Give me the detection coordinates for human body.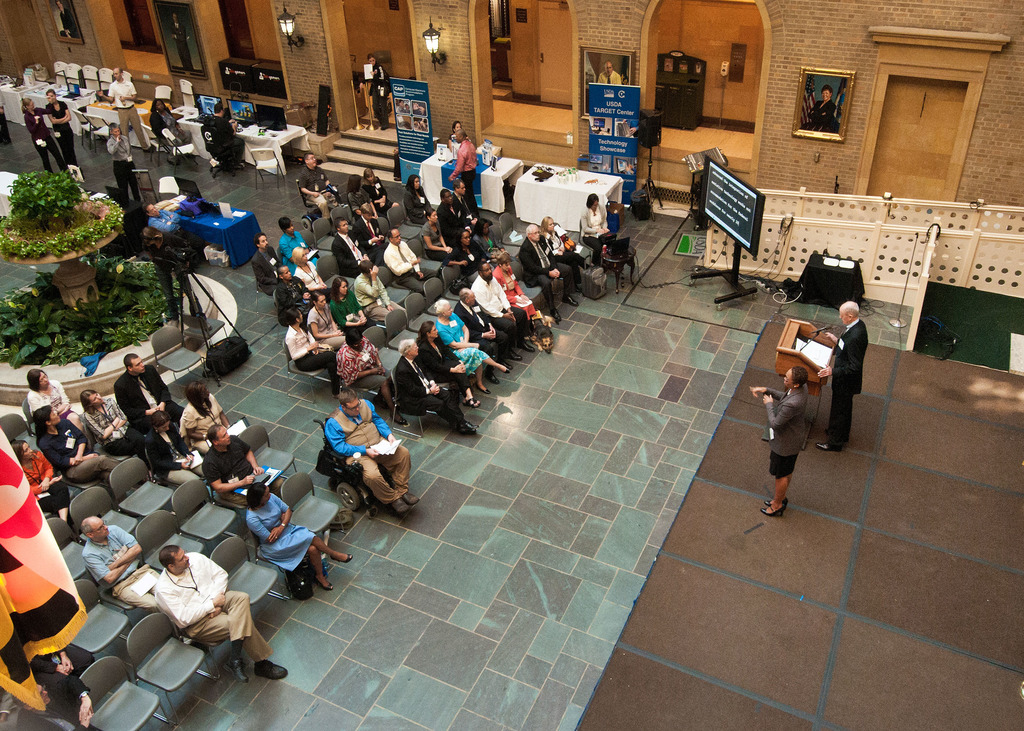
<box>444,131,479,219</box>.
